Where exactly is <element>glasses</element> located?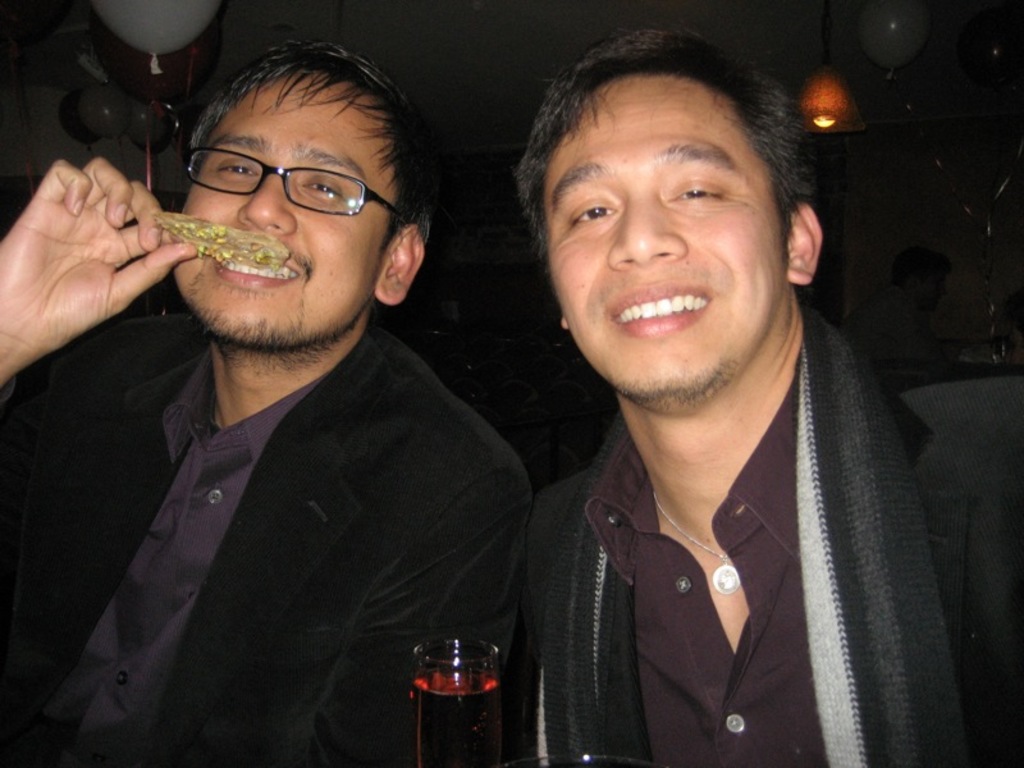
Its bounding box is bbox=[179, 143, 413, 224].
